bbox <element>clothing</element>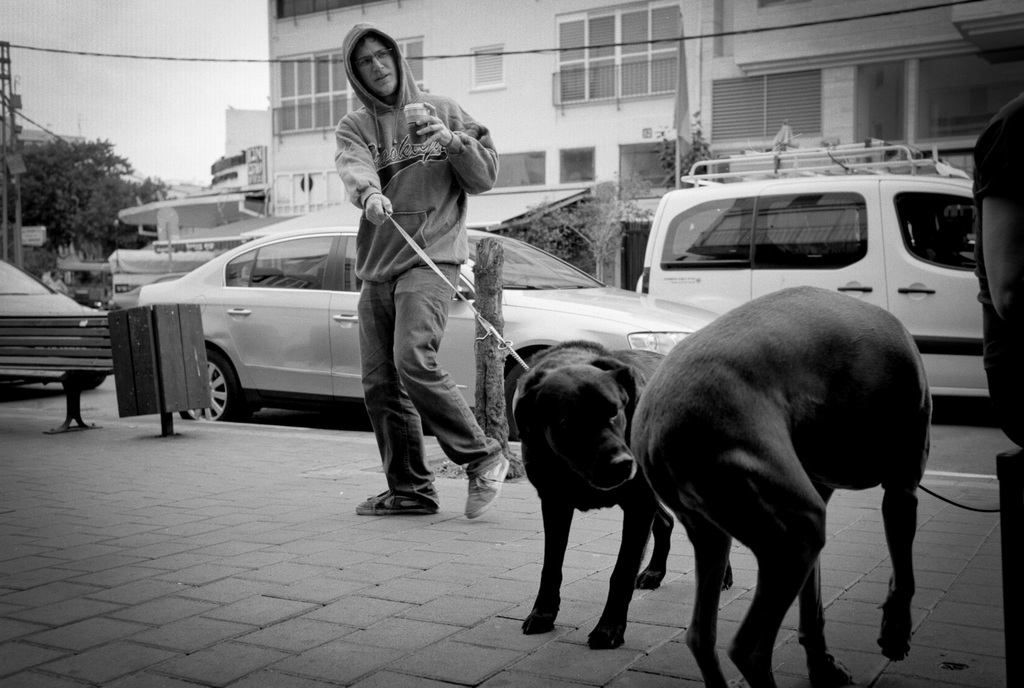
<bbox>968, 92, 1023, 449</bbox>
